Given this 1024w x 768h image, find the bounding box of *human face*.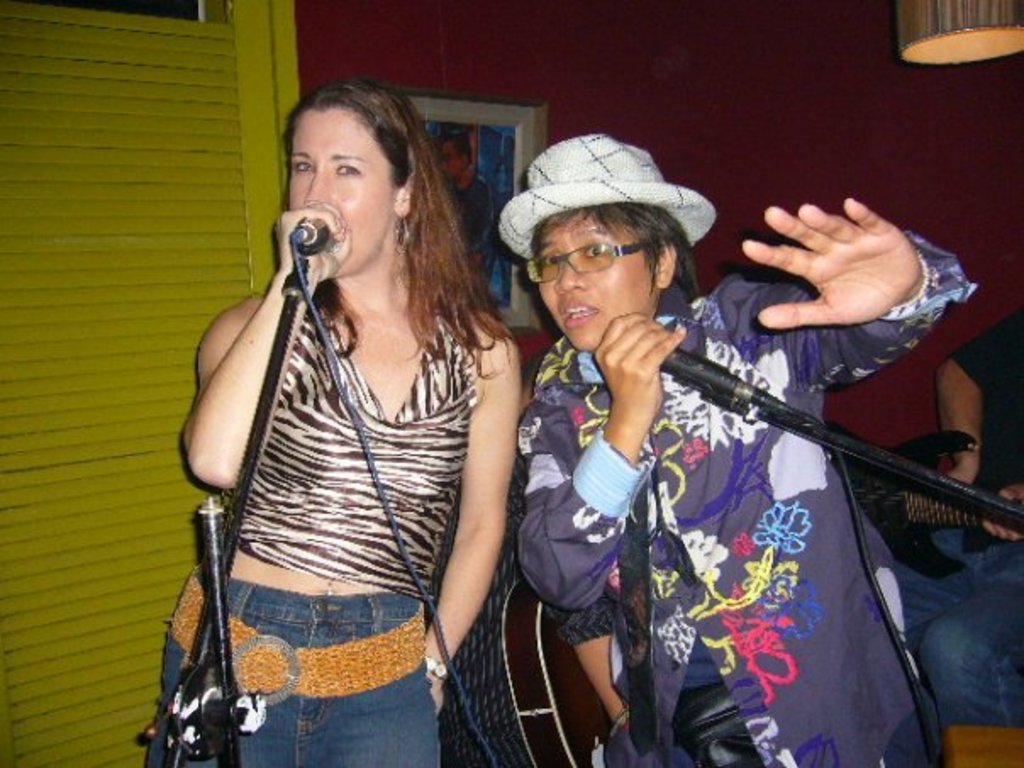
Rect(292, 107, 392, 271).
